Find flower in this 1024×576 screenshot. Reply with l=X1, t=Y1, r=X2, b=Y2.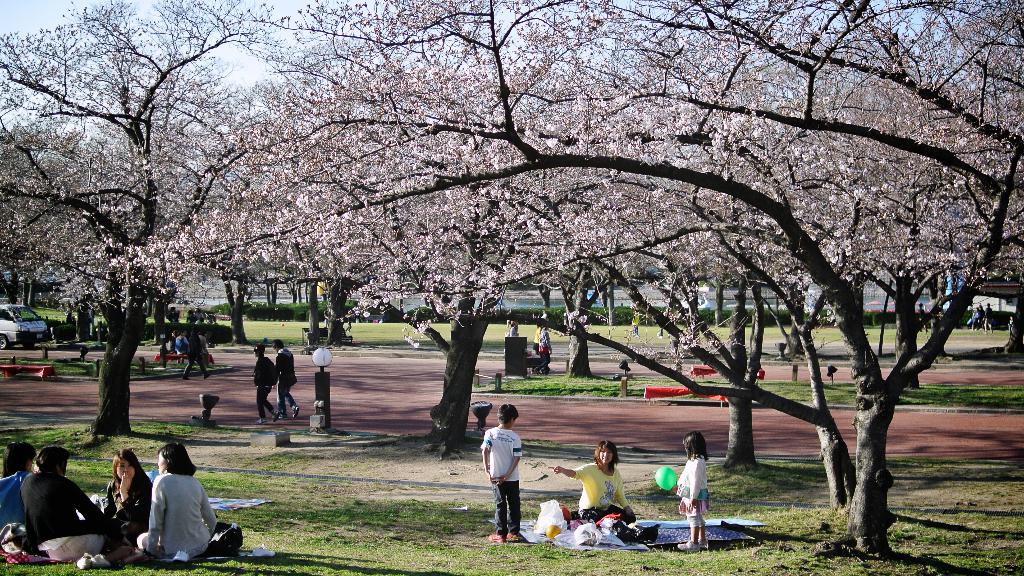
l=456, t=246, r=485, b=298.
